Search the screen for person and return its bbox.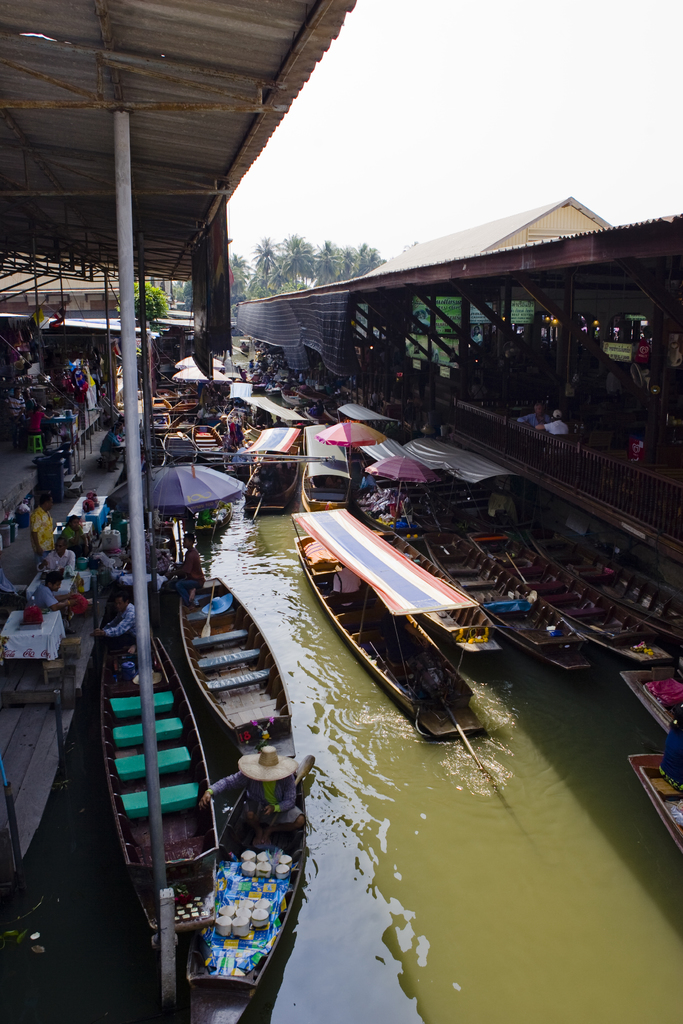
Found: rect(520, 403, 549, 428).
